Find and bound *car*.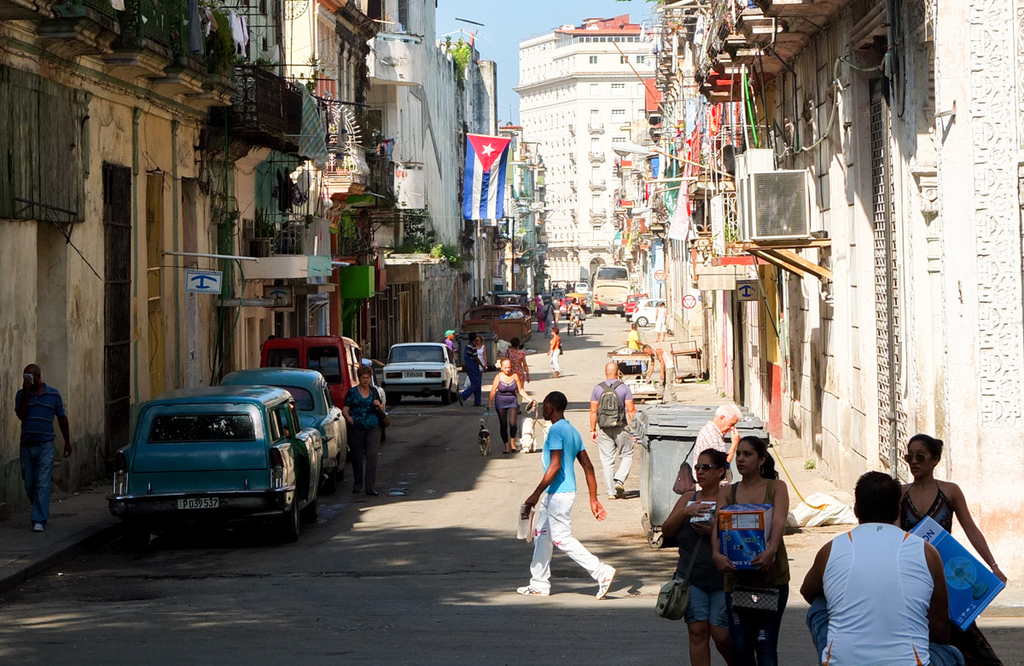
Bound: crop(381, 344, 459, 406).
